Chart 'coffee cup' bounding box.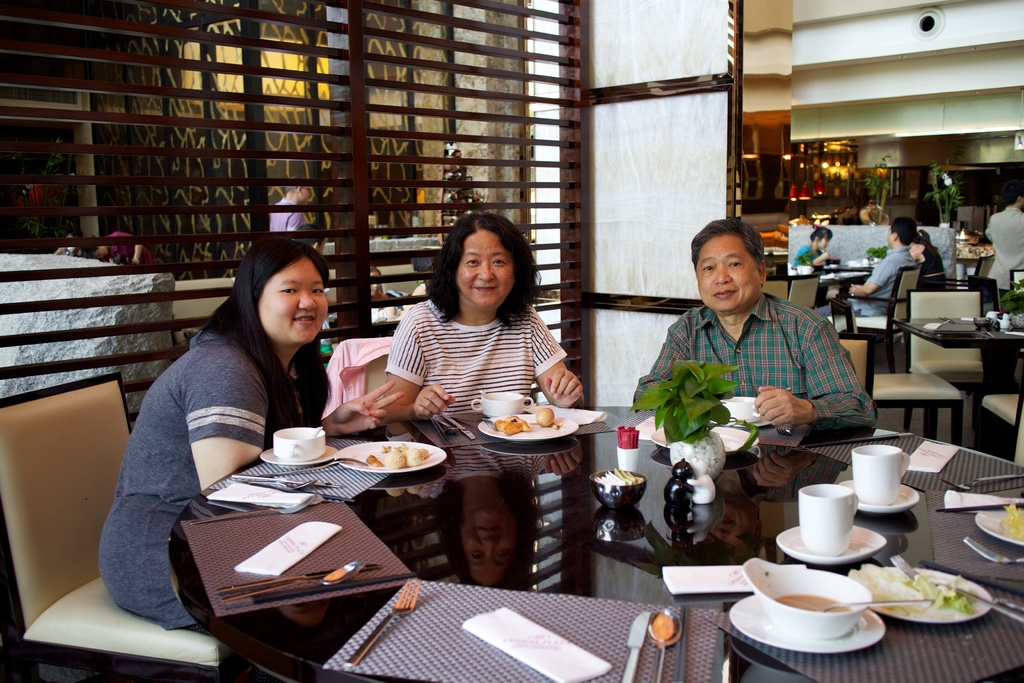
Charted: bbox=[472, 393, 535, 418].
